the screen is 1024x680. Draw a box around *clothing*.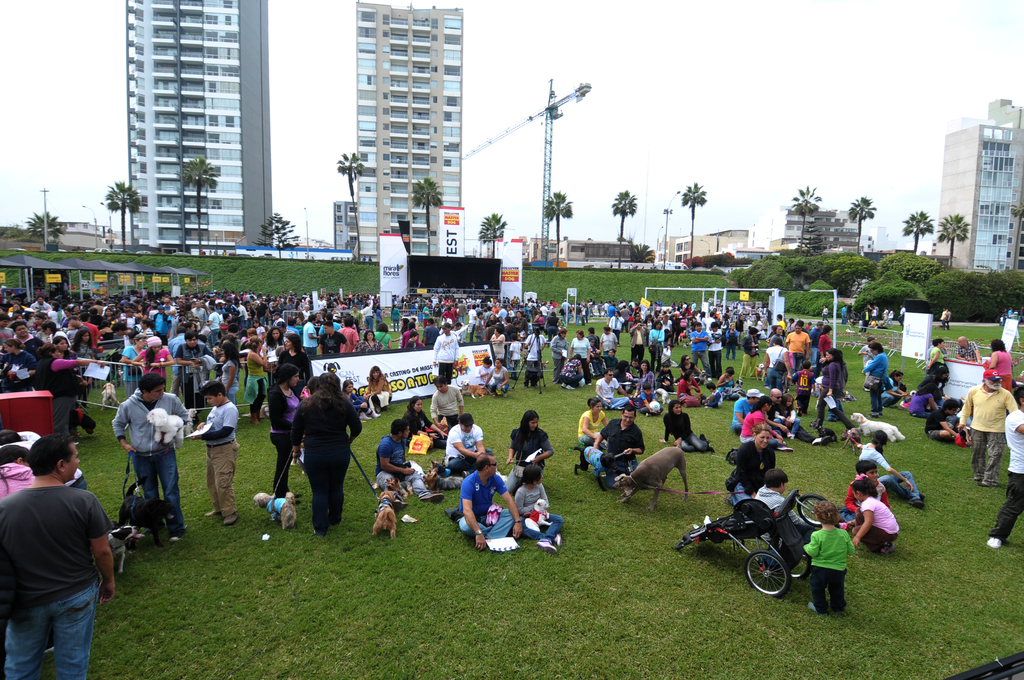
box=[803, 521, 850, 607].
